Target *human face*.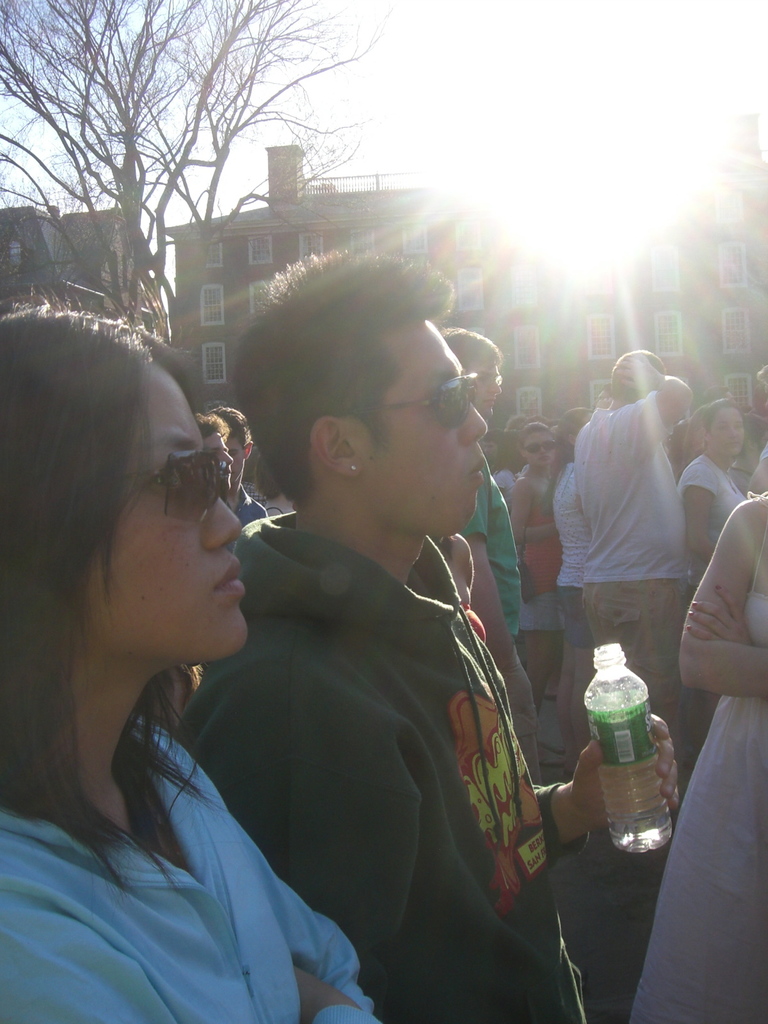
Target region: bbox=(573, 412, 593, 431).
